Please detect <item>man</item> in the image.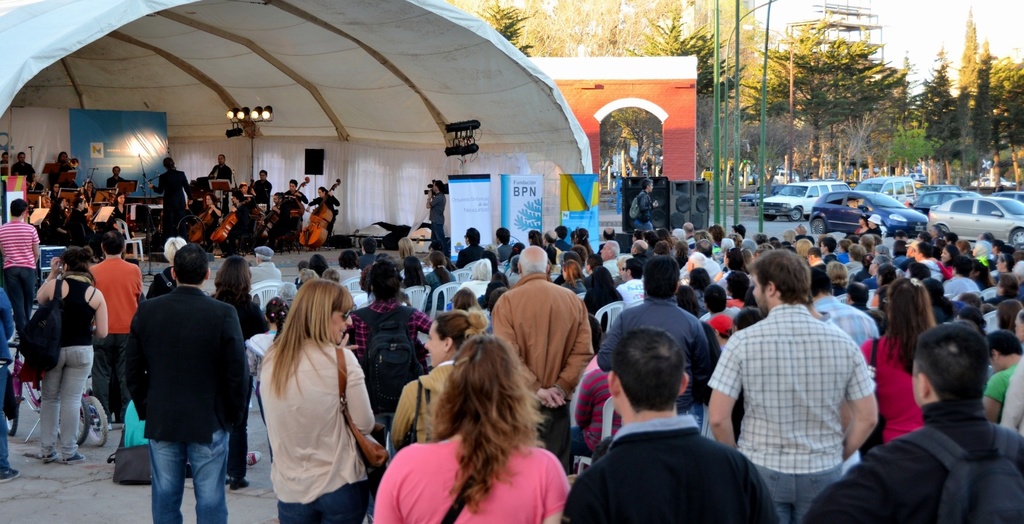
(x1=109, y1=164, x2=124, y2=189).
